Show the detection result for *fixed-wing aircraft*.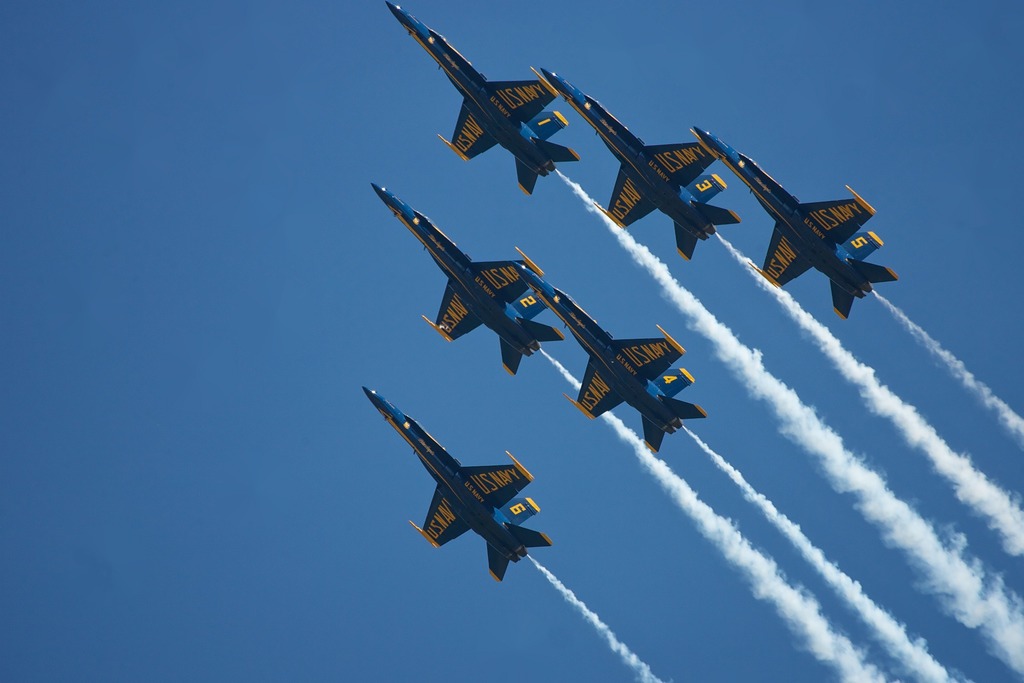
{"x1": 500, "y1": 258, "x2": 705, "y2": 451}.
